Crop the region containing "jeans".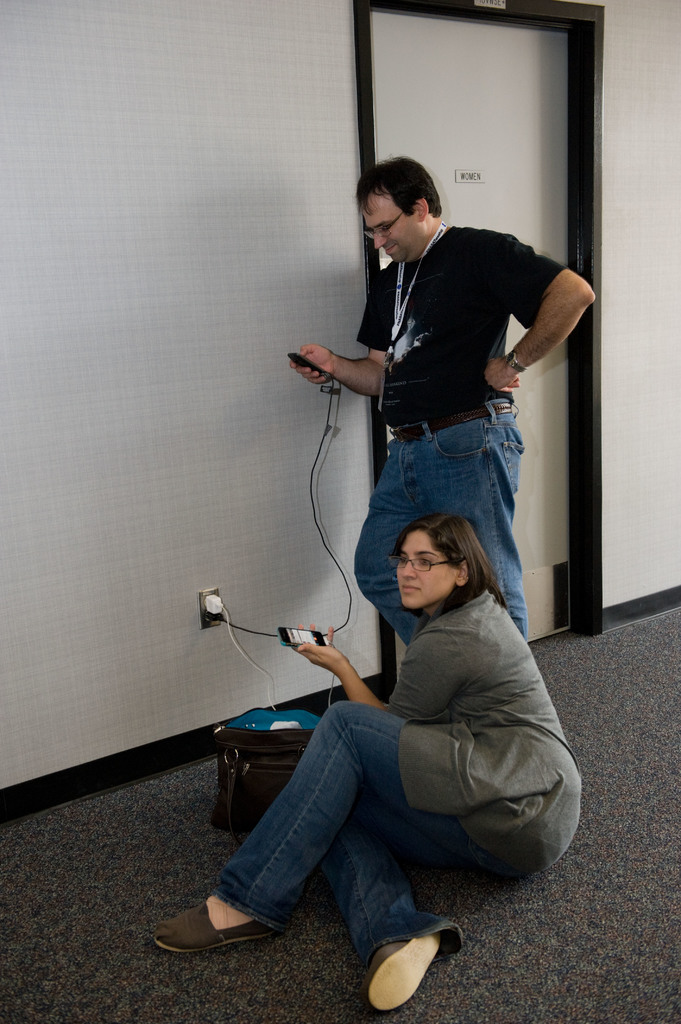
Crop region: [204, 694, 523, 987].
